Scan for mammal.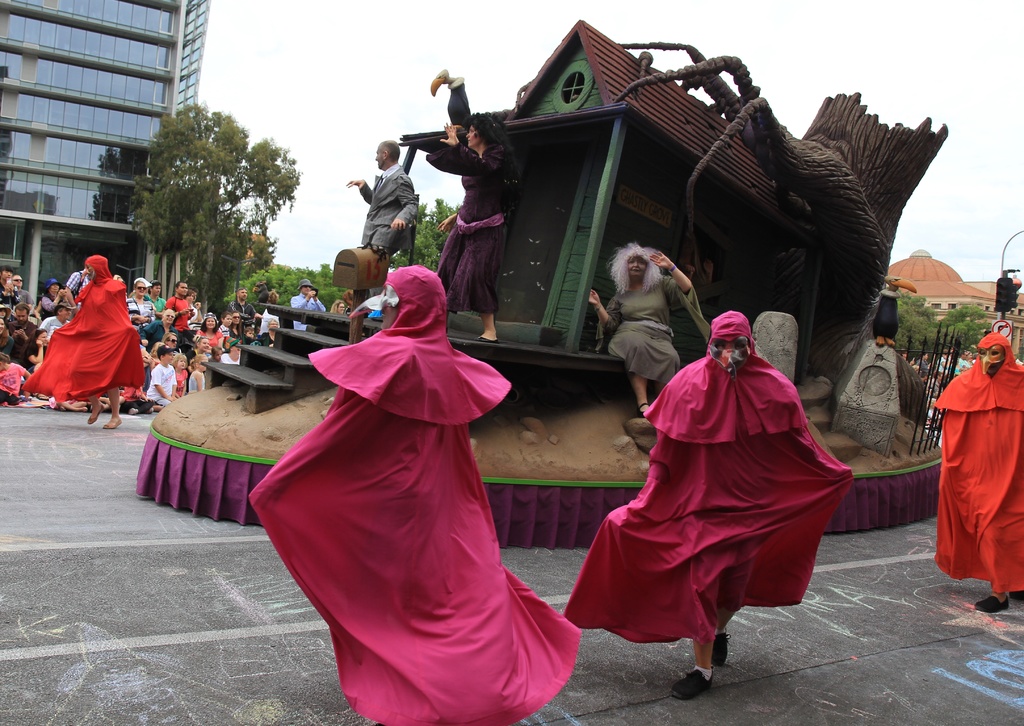
Scan result: 929,332,1023,613.
